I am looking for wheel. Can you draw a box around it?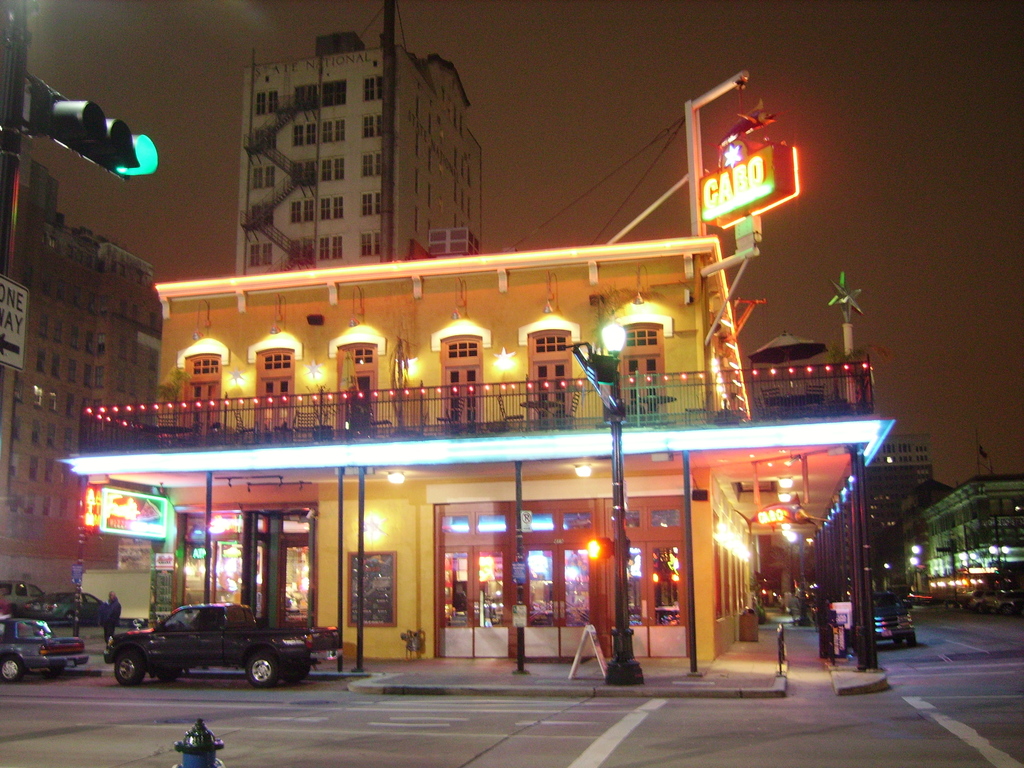
Sure, the bounding box is (x1=0, y1=657, x2=25, y2=685).
